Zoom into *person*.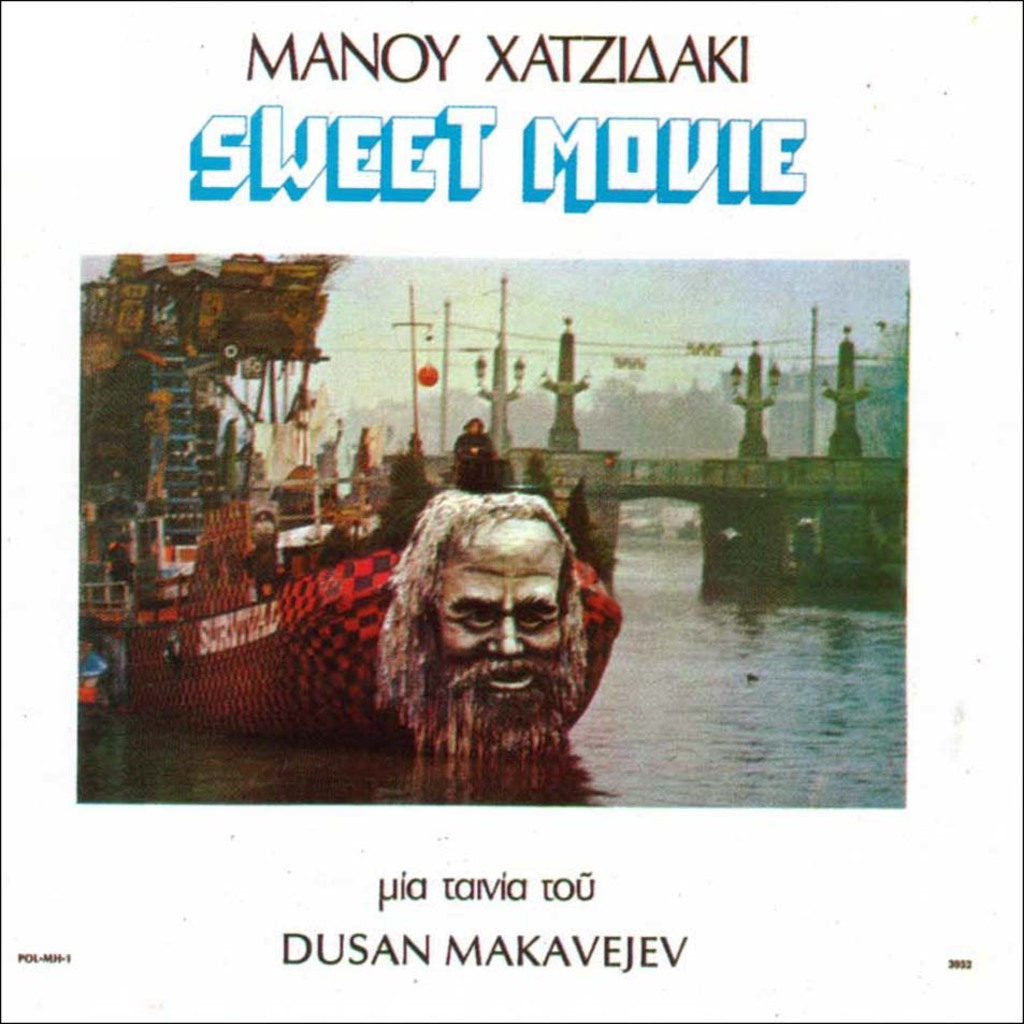
Zoom target: select_region(452, 418, 495, 496).
